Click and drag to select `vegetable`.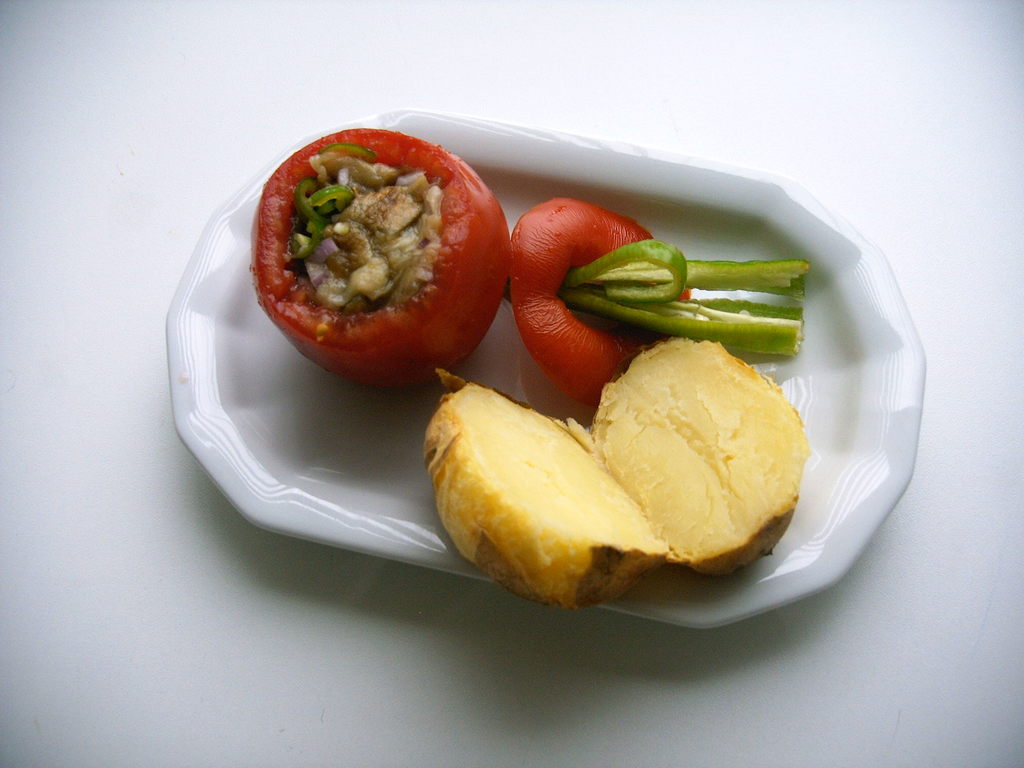
Selection: <bbox>421, 332, 805, 617</bbox>.
